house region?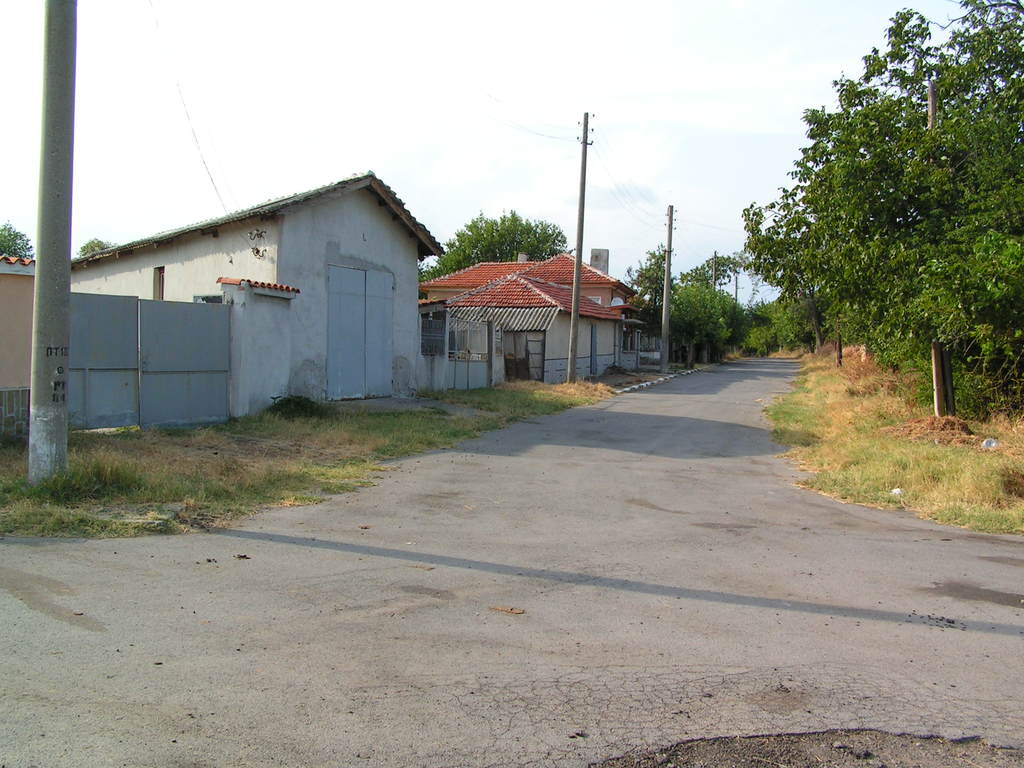
bbox(0, 171, 444, 440)
